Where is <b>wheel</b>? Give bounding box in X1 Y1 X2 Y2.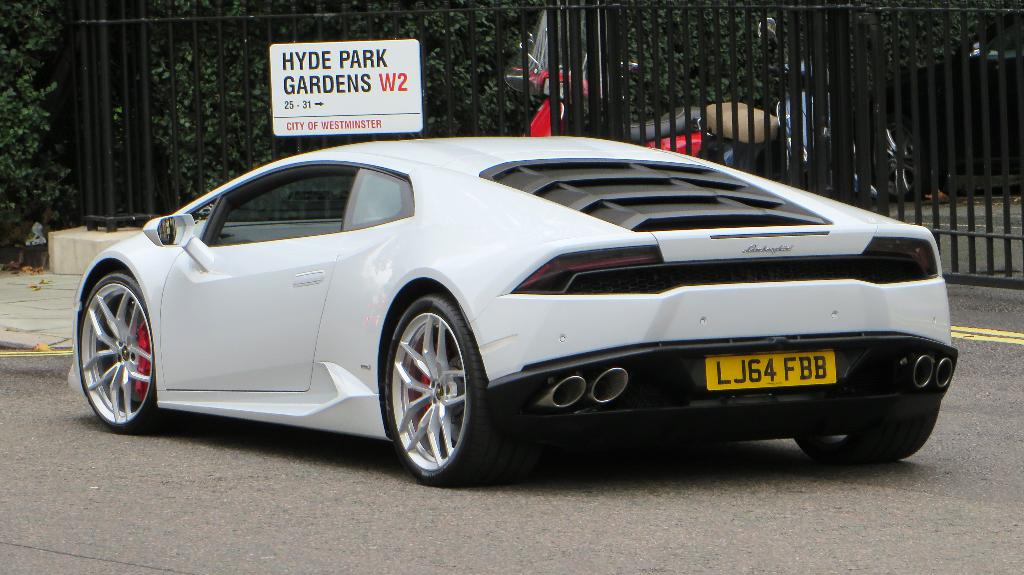
75 272 159 431.
